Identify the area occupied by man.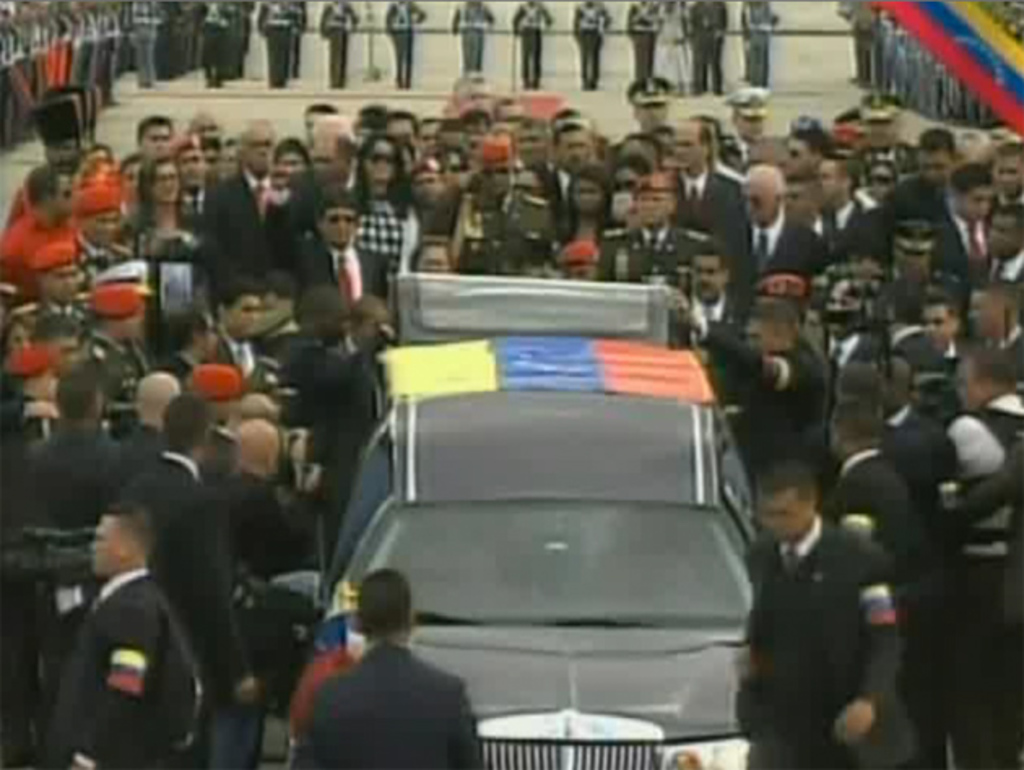
Area: 280,190,397,336.
